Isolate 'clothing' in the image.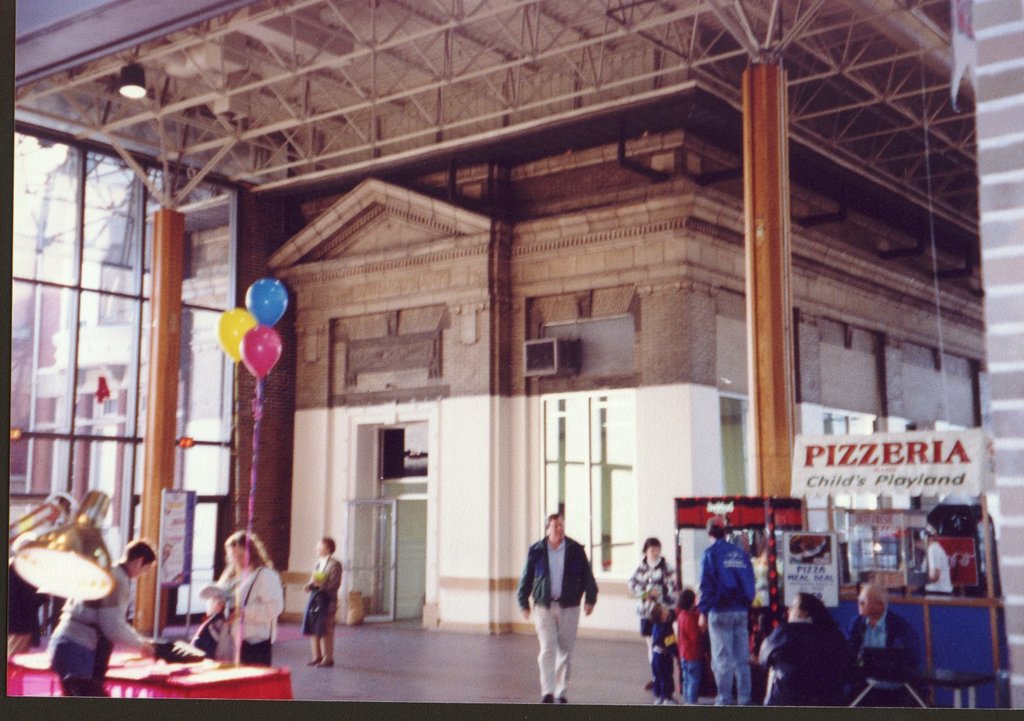
Isolated region: rect(841, 612, 922, 702).
